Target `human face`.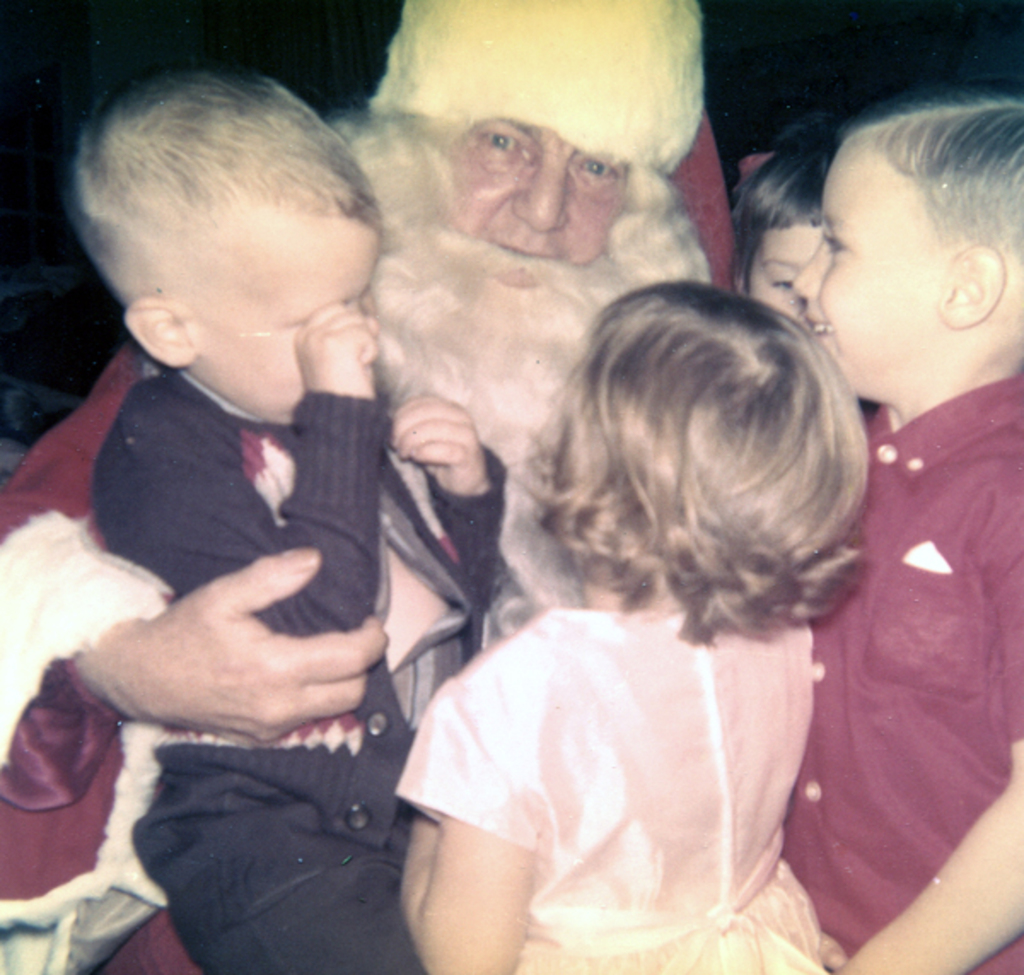
Target region: <region>742, 225, 821, 328</region>.
